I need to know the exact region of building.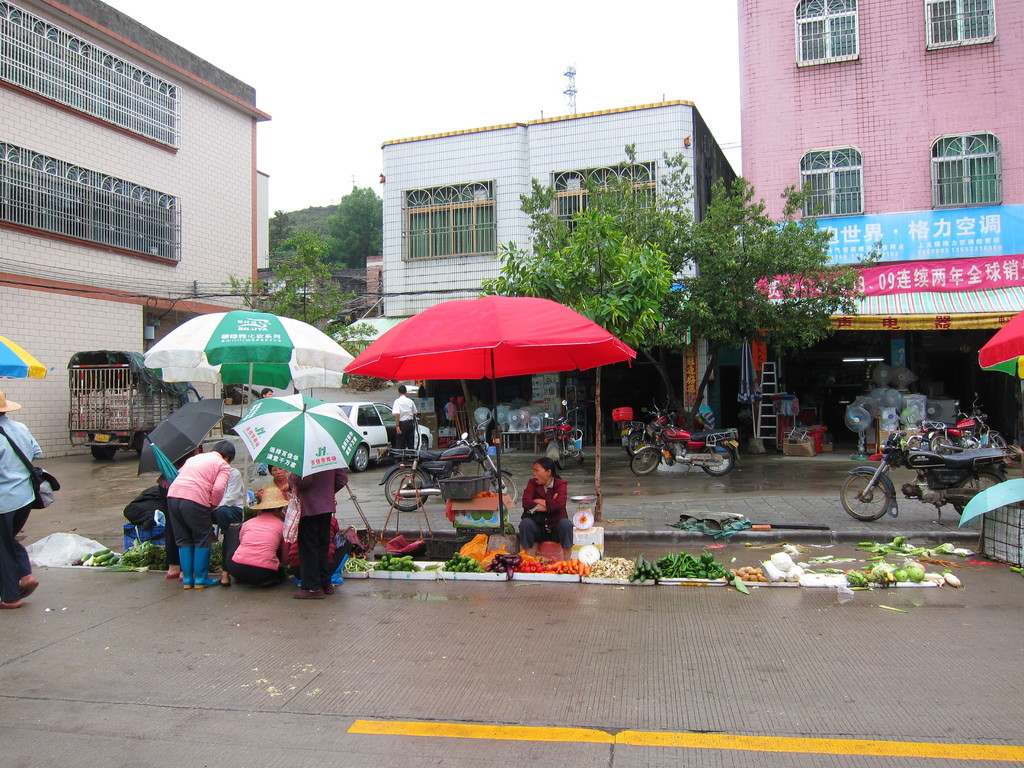
Region: box(730, 0, 1023, 451).
